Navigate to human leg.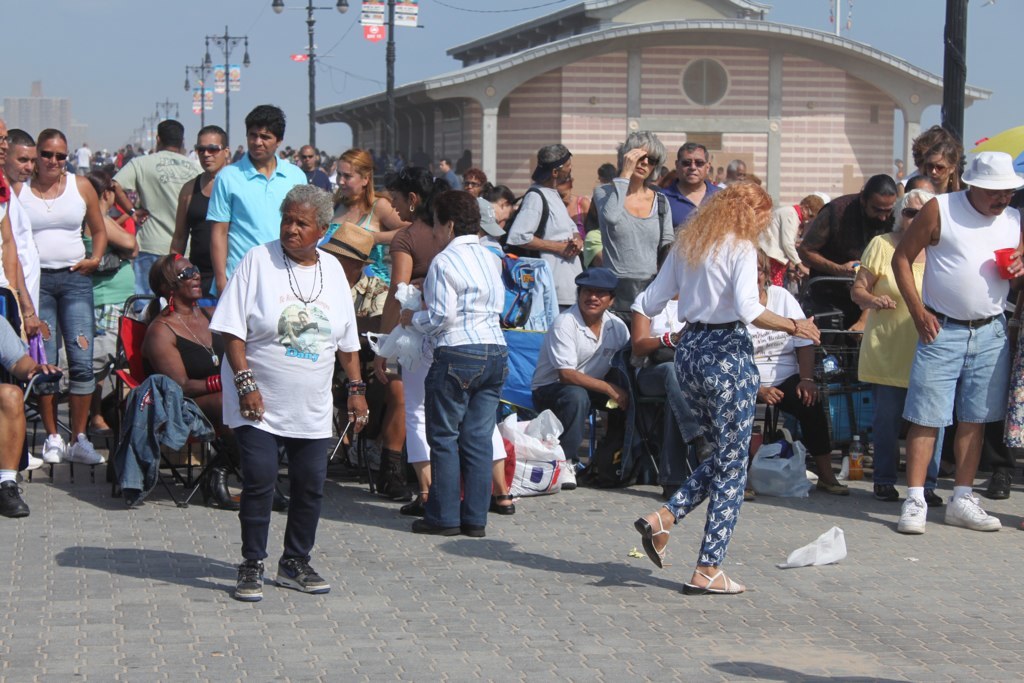
Navigation target: x1=634 y1=317 x2=717 y2=573.
